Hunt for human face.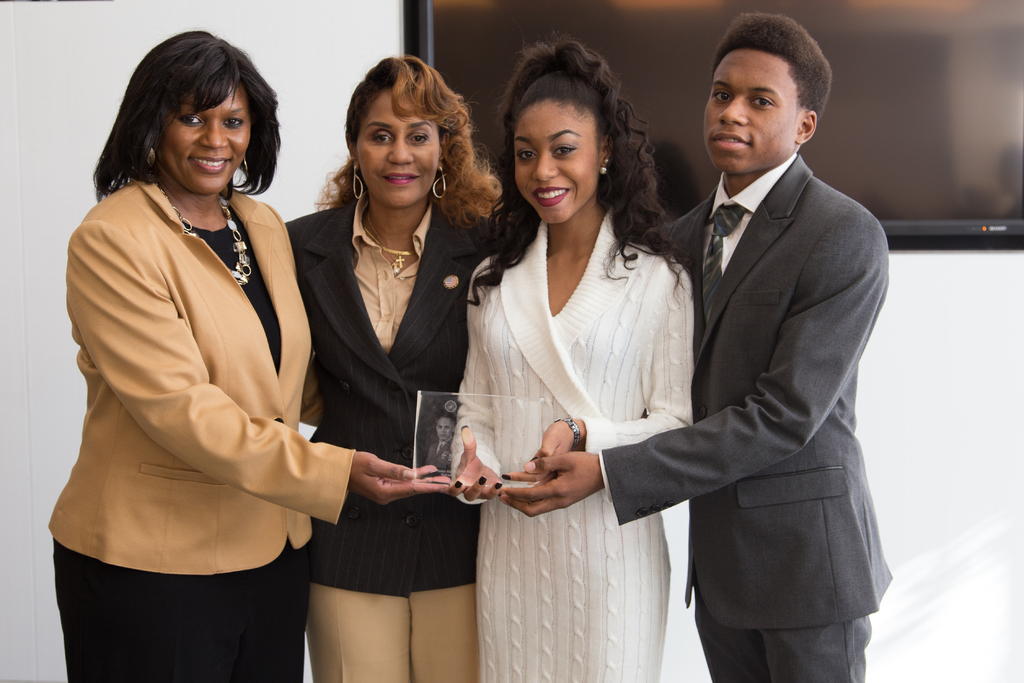
Hunted down at (161,76,250,199).
